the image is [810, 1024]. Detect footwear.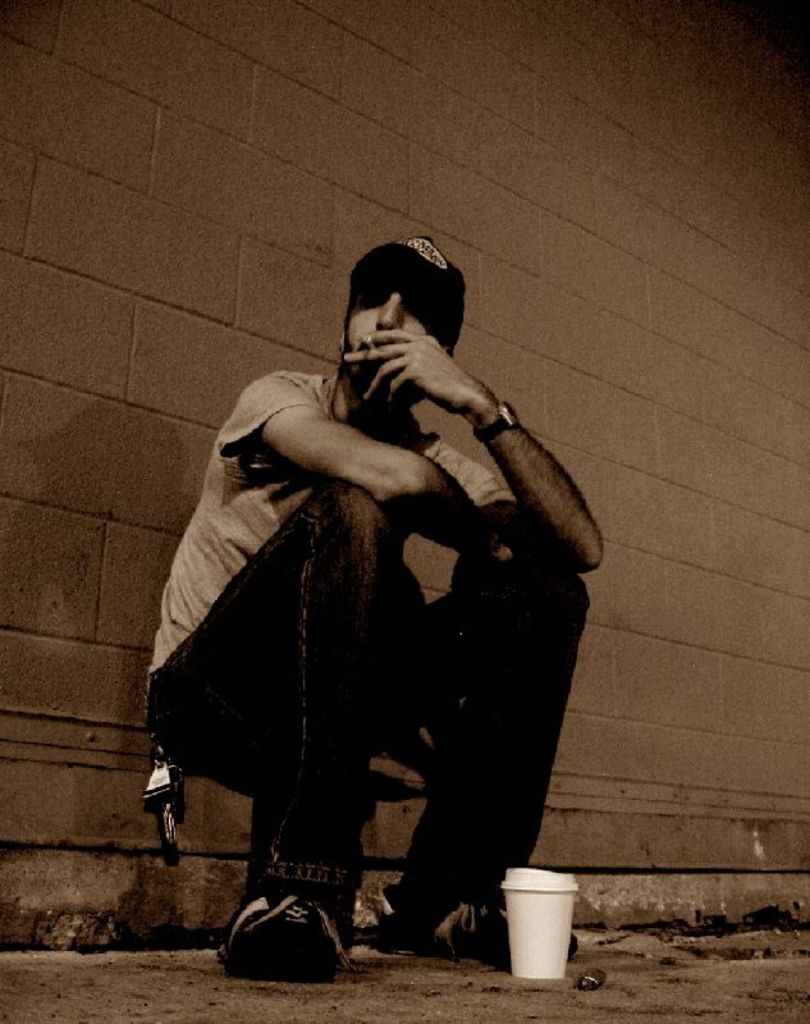
Detection: [380, 881, 581, 970].
